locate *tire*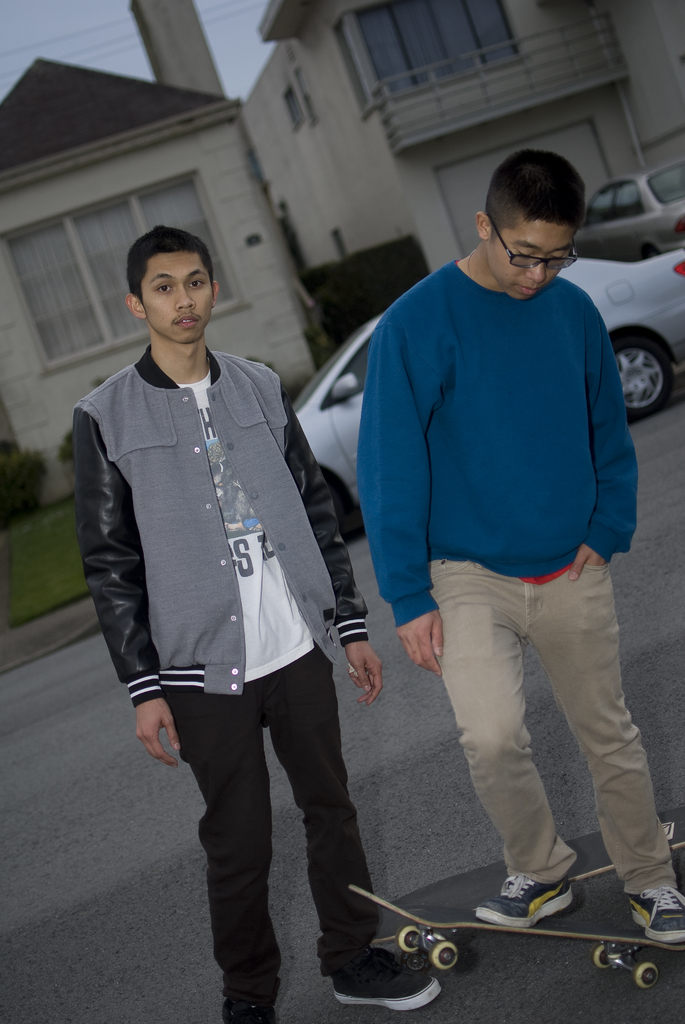
<region>427, 942, 461, 970</region>
